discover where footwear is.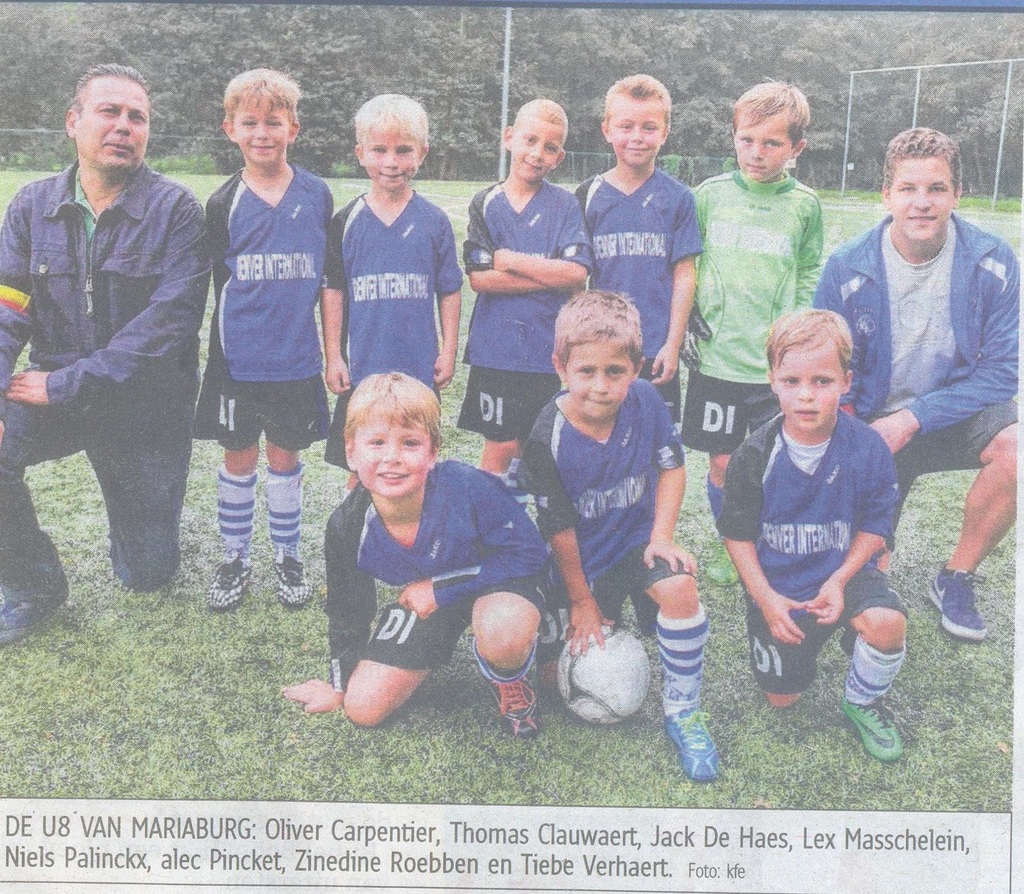
Discovered at crop(207, 555, 260, 611).
